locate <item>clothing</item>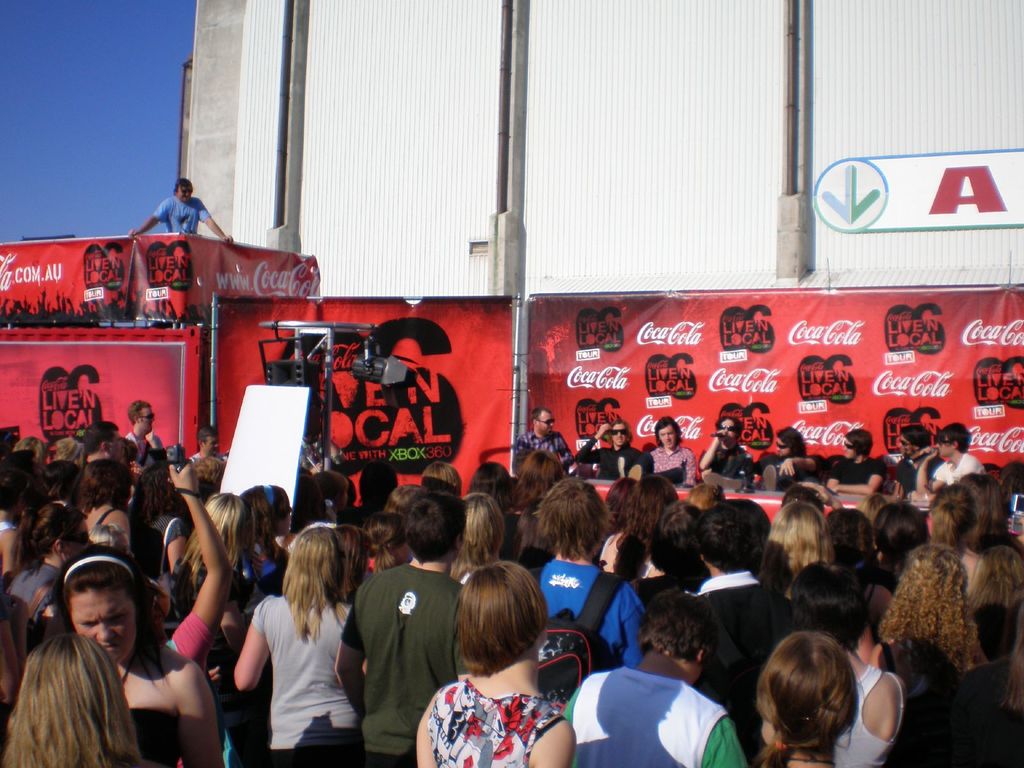
{"left": 865, "top": 580, "right": 874, "bottom": 614}
